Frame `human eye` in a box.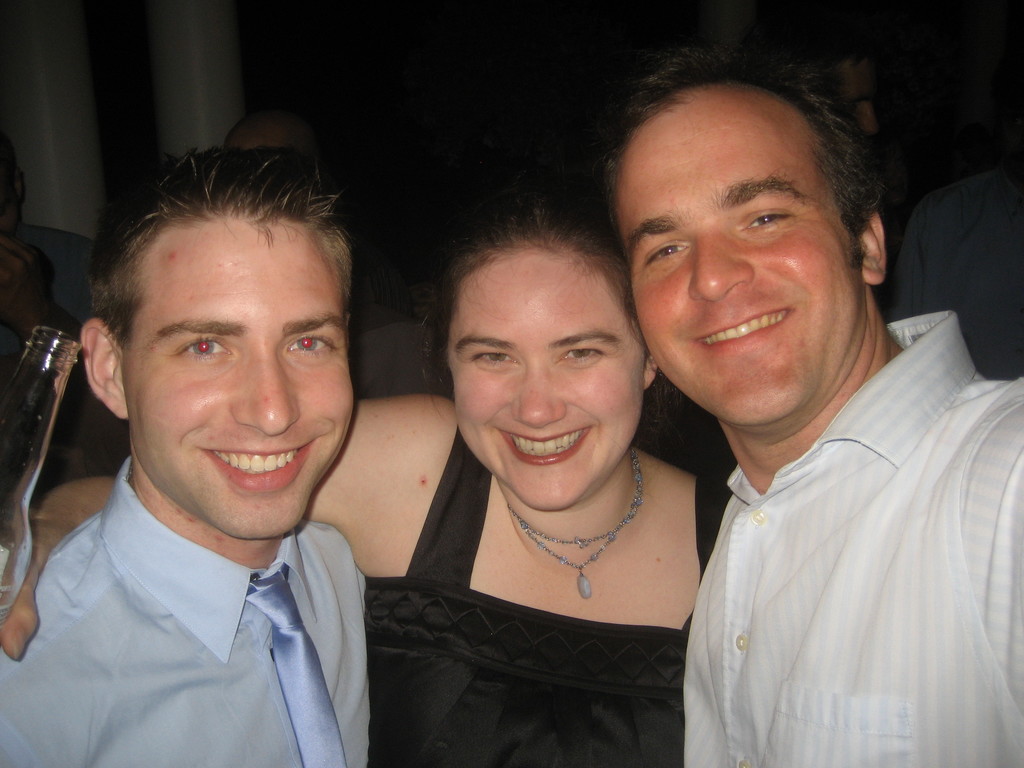
box=[464, 346, 518, 367].
